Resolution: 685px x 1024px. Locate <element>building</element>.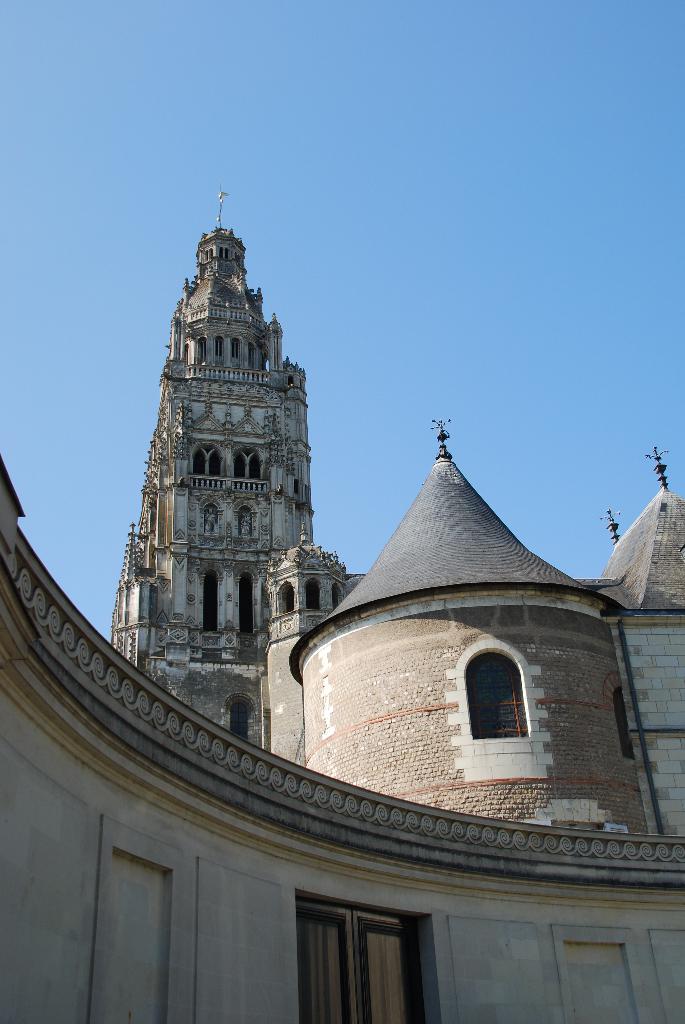
(x1=0, y1=421, x2=684, y2=1023).
